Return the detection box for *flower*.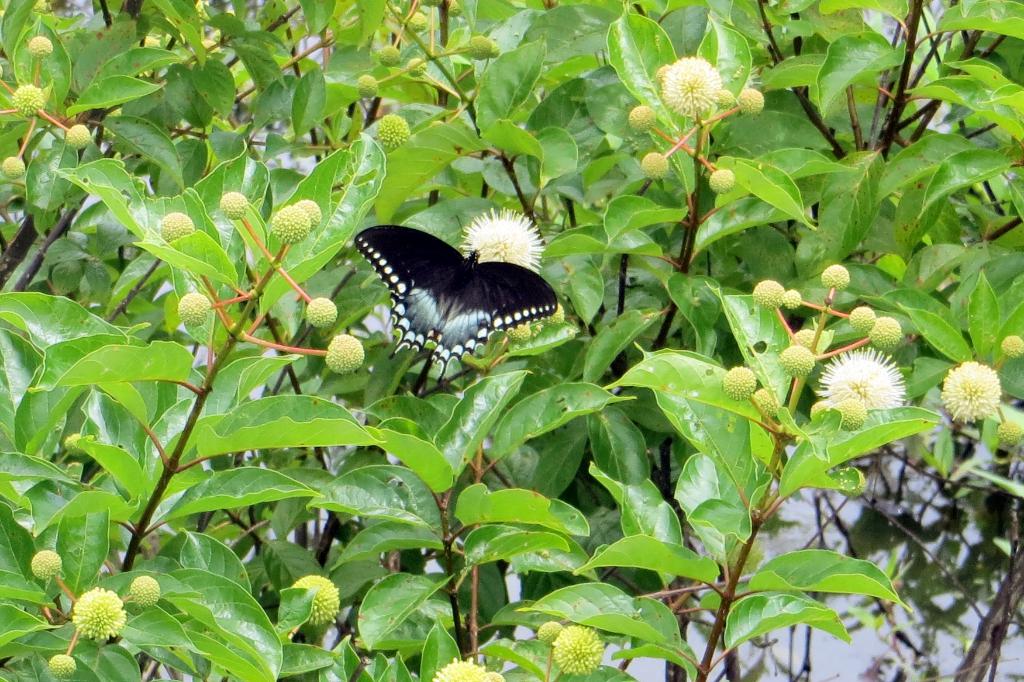
x1=436 y1=655 x2=518 y2=681.
